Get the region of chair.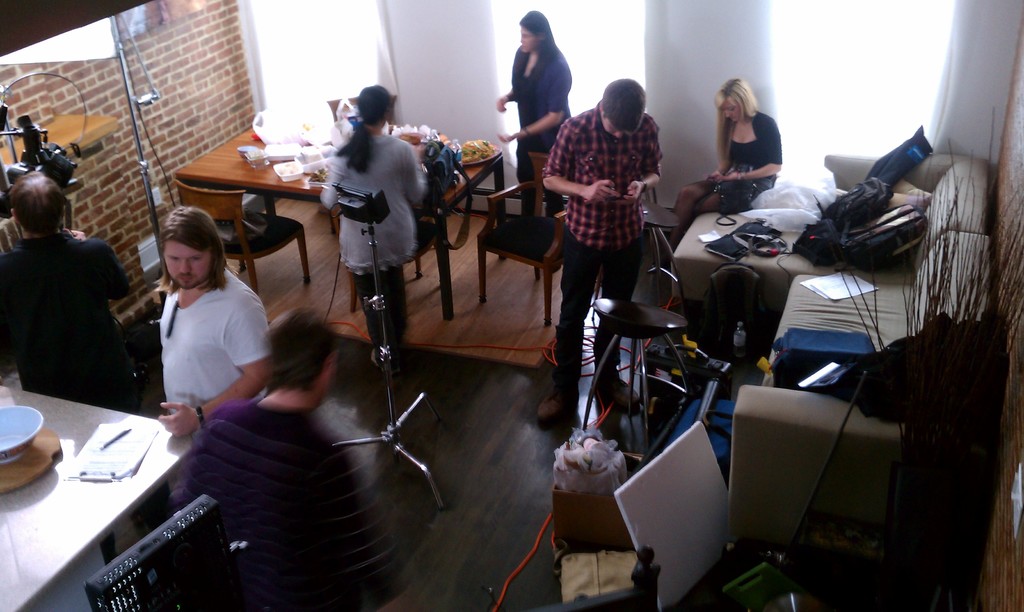
<box>723,387,850,584</box>.
